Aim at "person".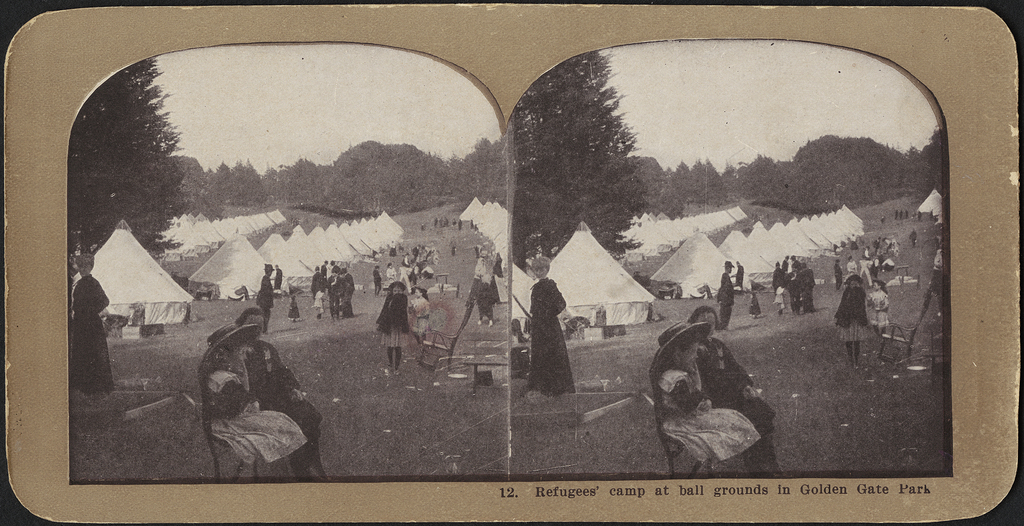
Aimed at crop(867, 280, 886, 339).
